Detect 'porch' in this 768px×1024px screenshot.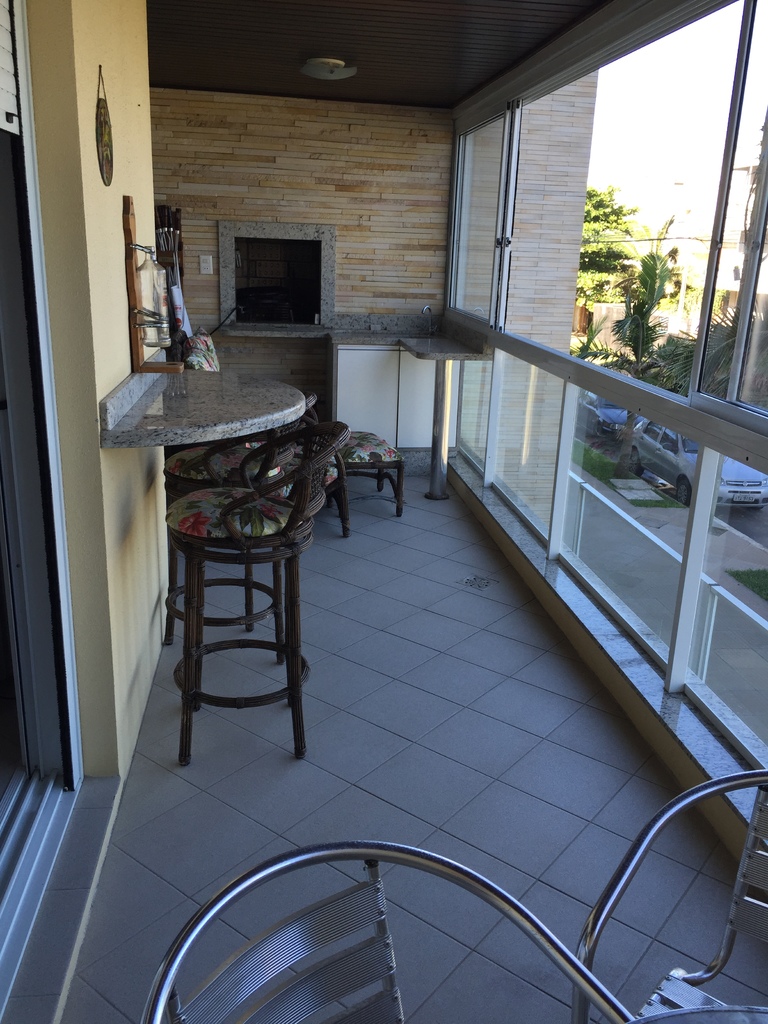
Detection: {"left": 0, "top": 302, "right": 767, "bottom": 1023}.
